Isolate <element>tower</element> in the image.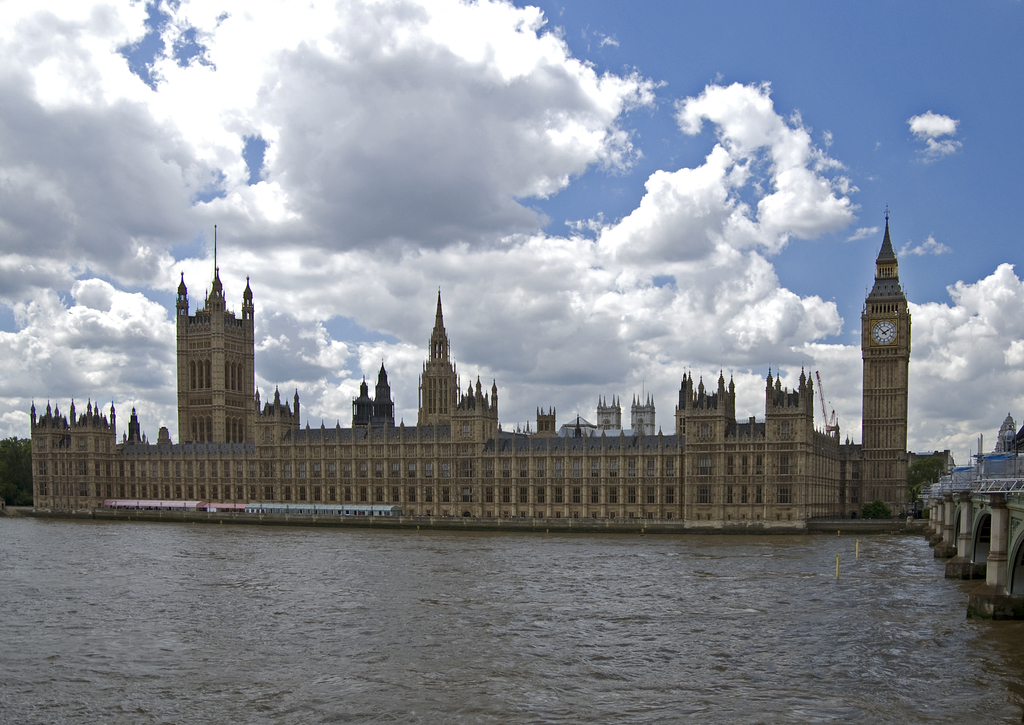
Isolated region: crop(856, 209, 914, 520).
